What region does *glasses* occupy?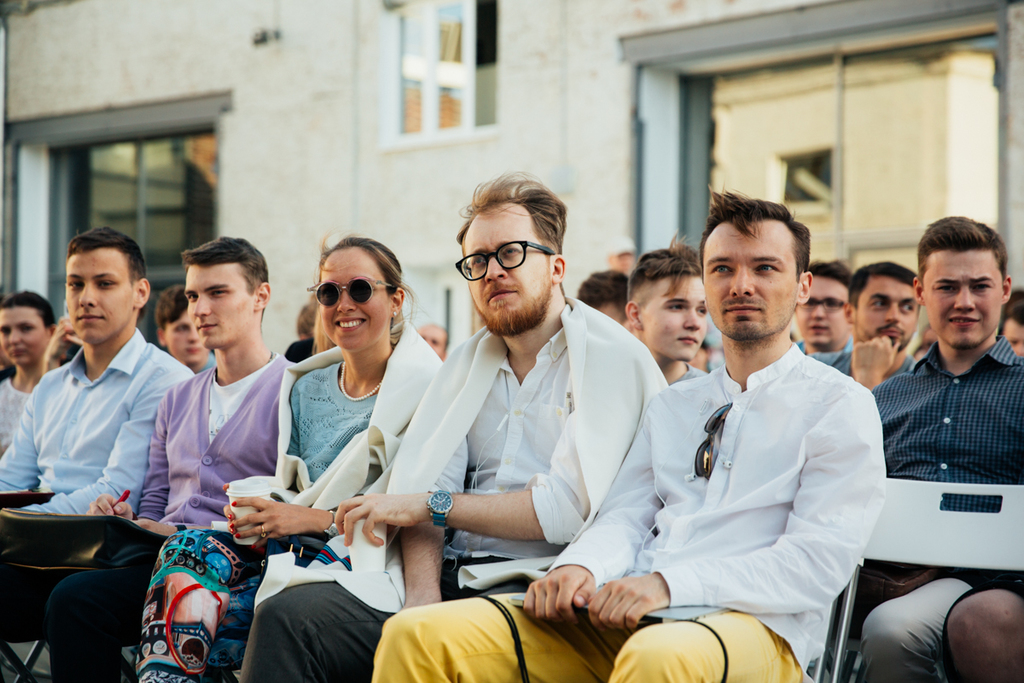
<bbox>795, 291, 848, 311</bbox>.
